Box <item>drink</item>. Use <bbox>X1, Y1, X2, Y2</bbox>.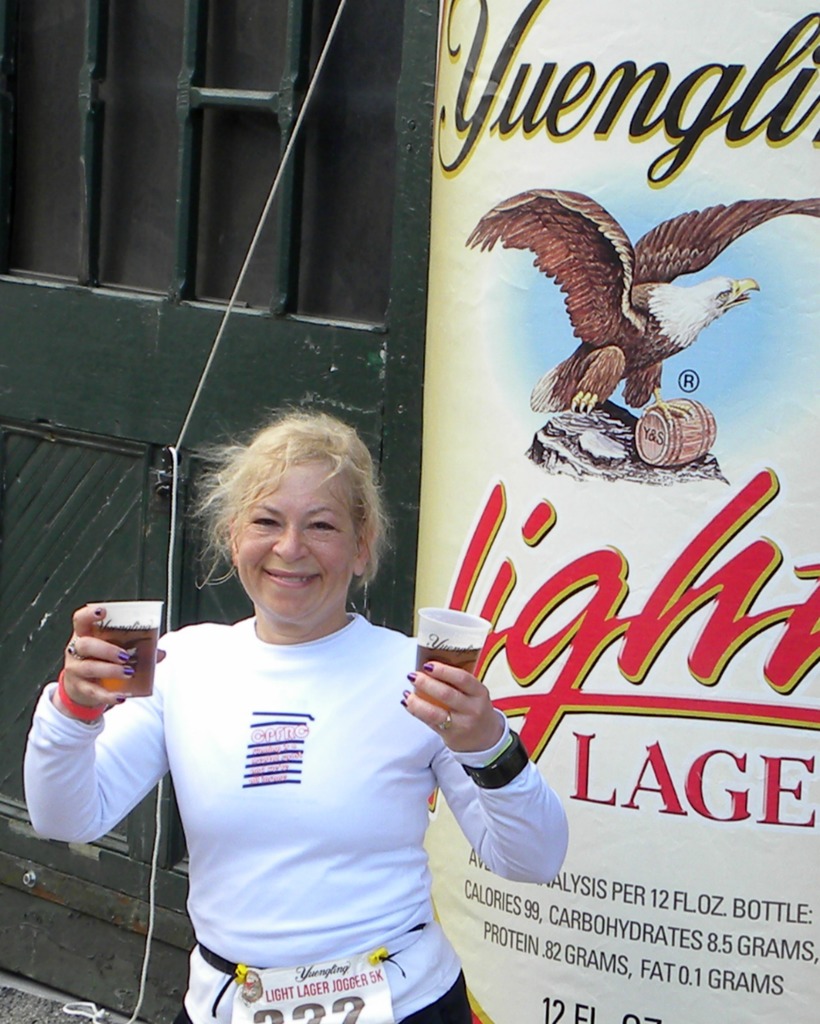
<bbox>413, 641, 472, 710</bbox>.
